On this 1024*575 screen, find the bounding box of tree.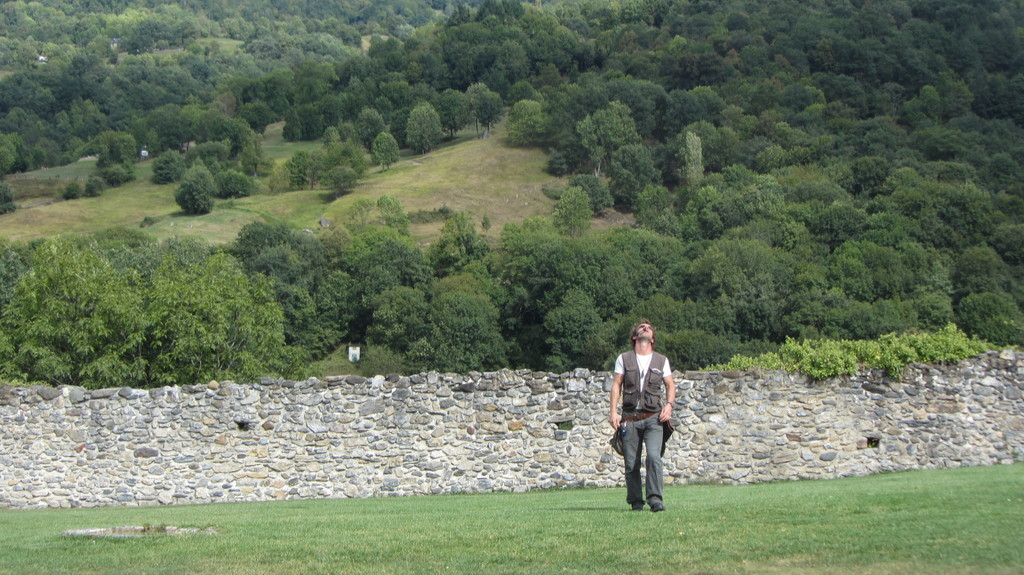
Bounding box: 419/285/511/367.
